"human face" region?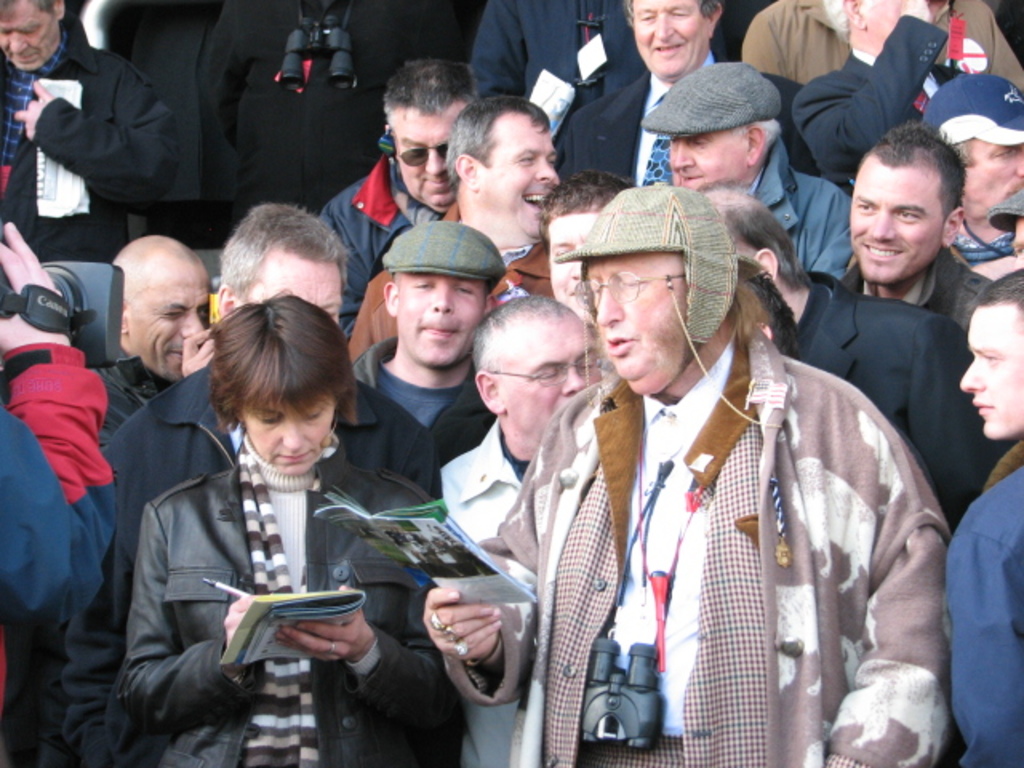
(left=637, top=0, right=694, bottom=69)
